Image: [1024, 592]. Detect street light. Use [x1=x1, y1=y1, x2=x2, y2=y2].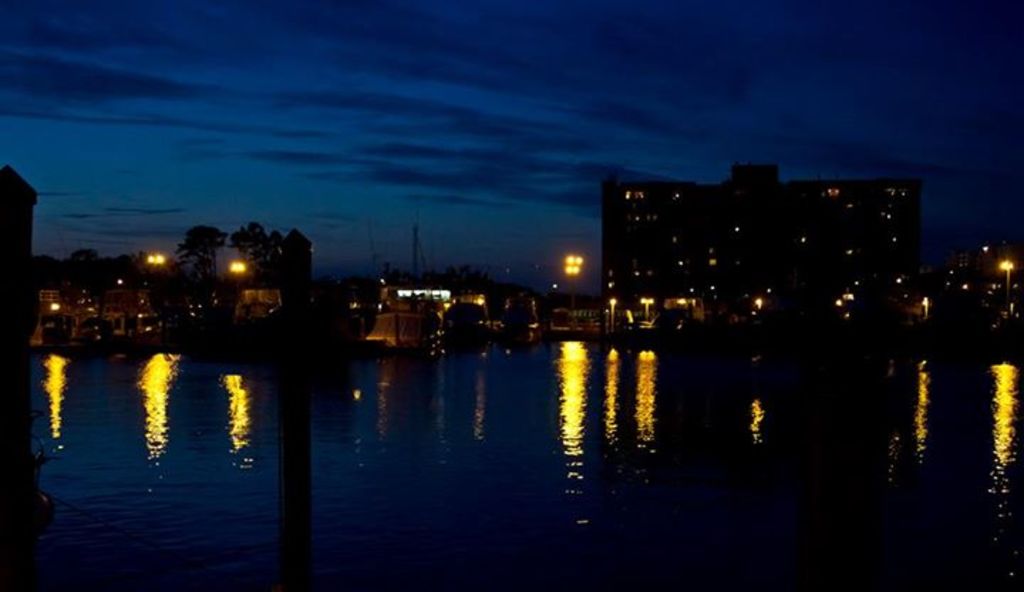
[x1=607, y1=297, x2=617, y2=327].
